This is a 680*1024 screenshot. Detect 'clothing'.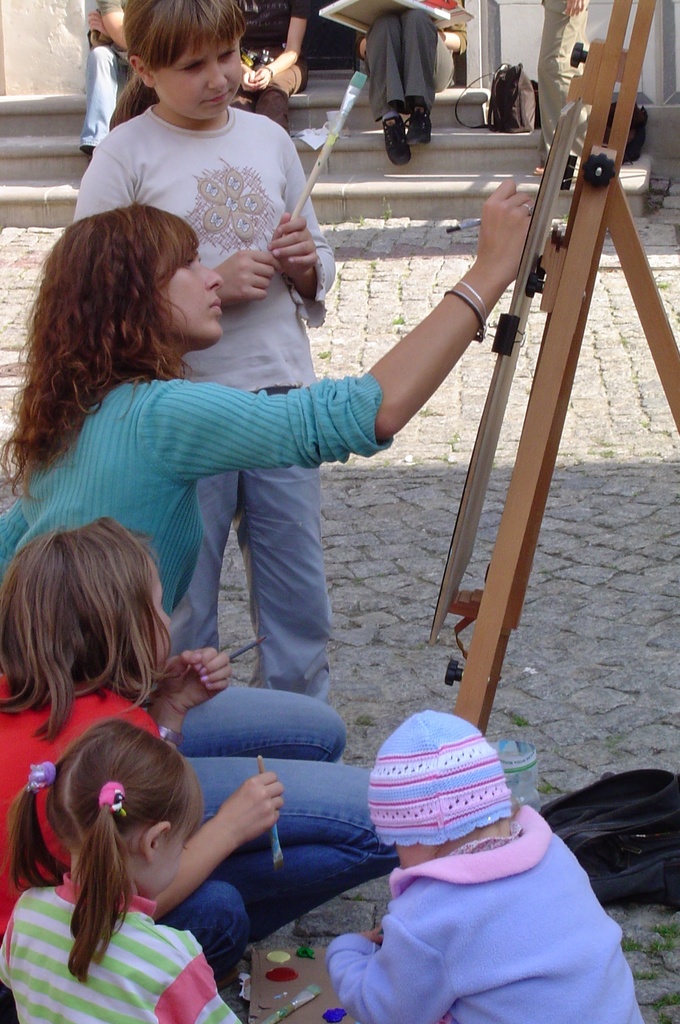
[x1=238, y1=0, x2=313, y2=129].
